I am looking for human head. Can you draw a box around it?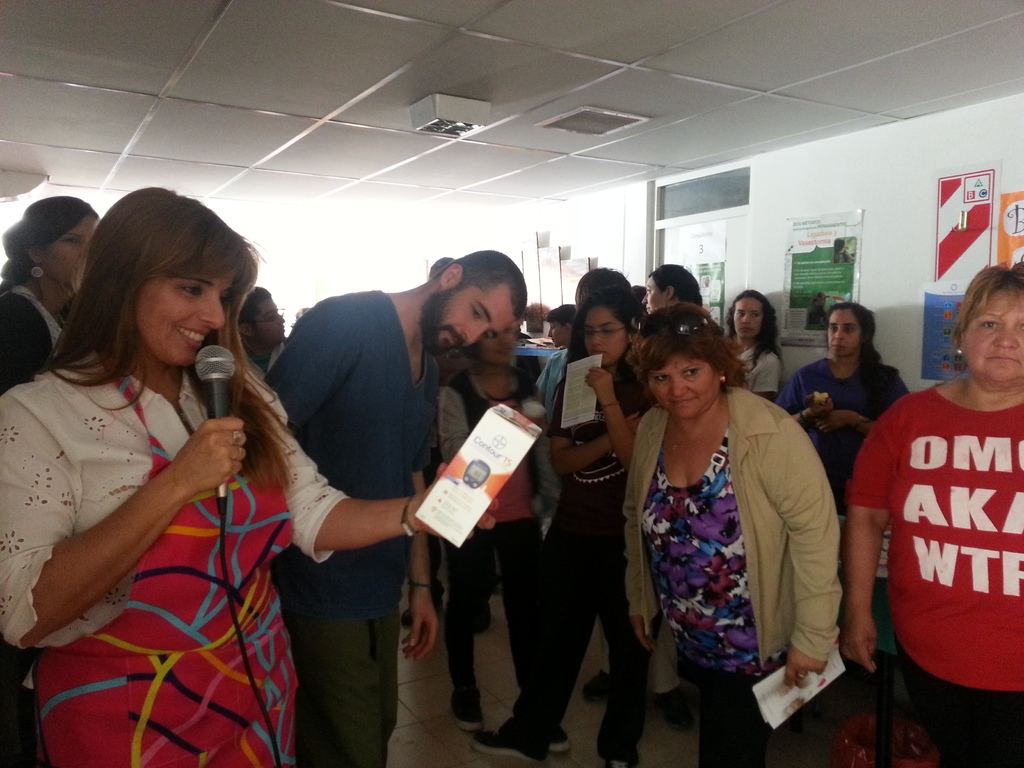
Sure, the bounding box is [237, 286, 289, 351].
